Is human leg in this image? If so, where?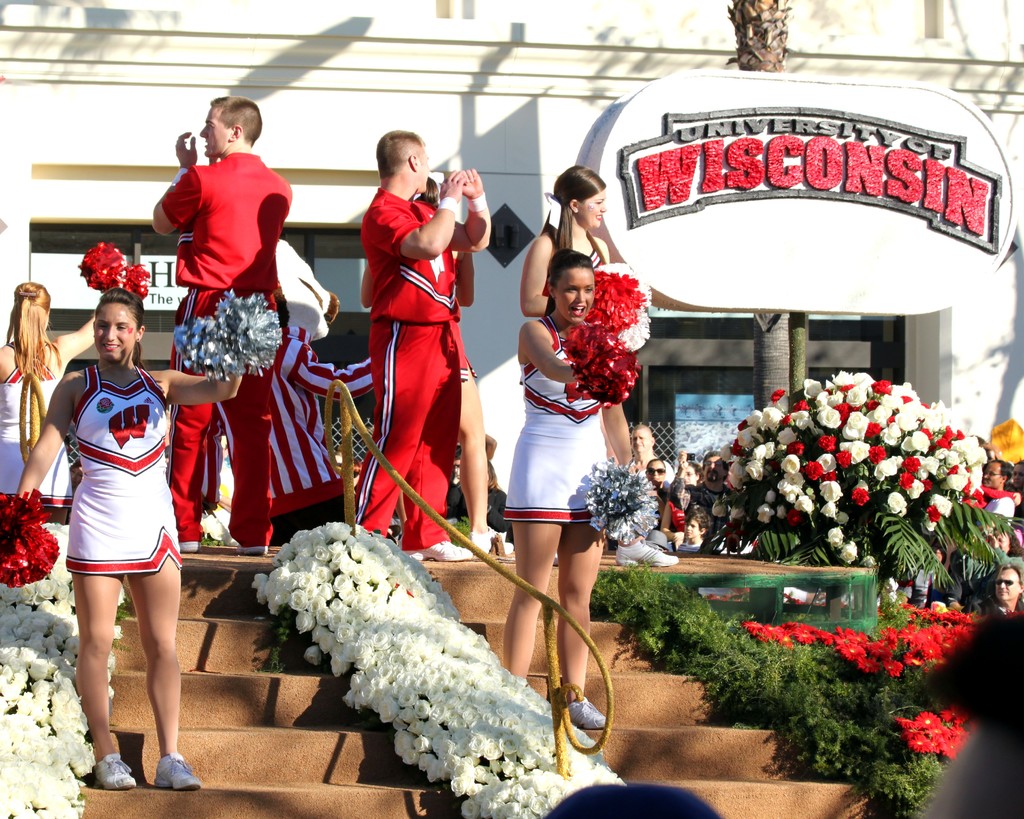
Yes, at (x1=402, y1=386, x2=484, y2=558).
